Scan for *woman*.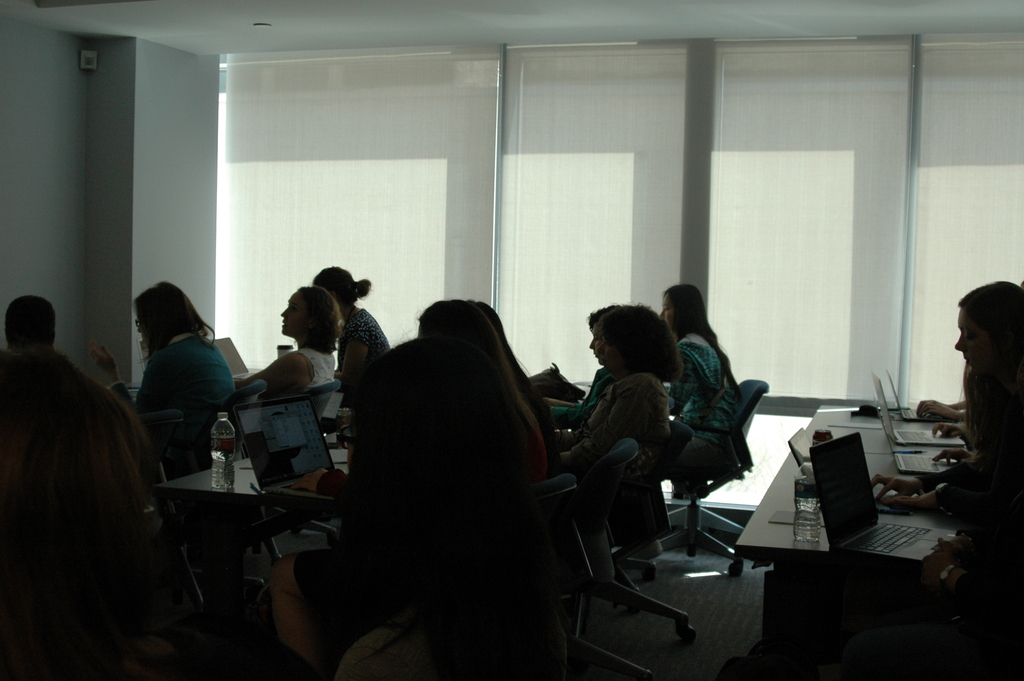
Scan result: crop(867, 274, 1023, 518).
